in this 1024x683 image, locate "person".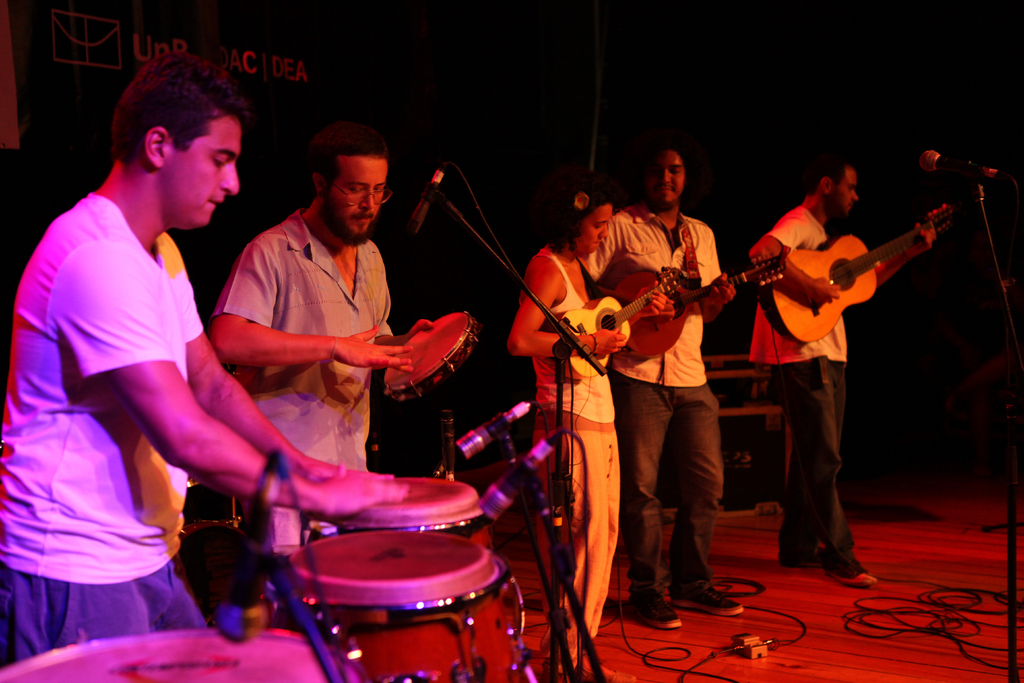
Bounding box: pyautogui.locateOnScreen(502, 185, 667, 637).
